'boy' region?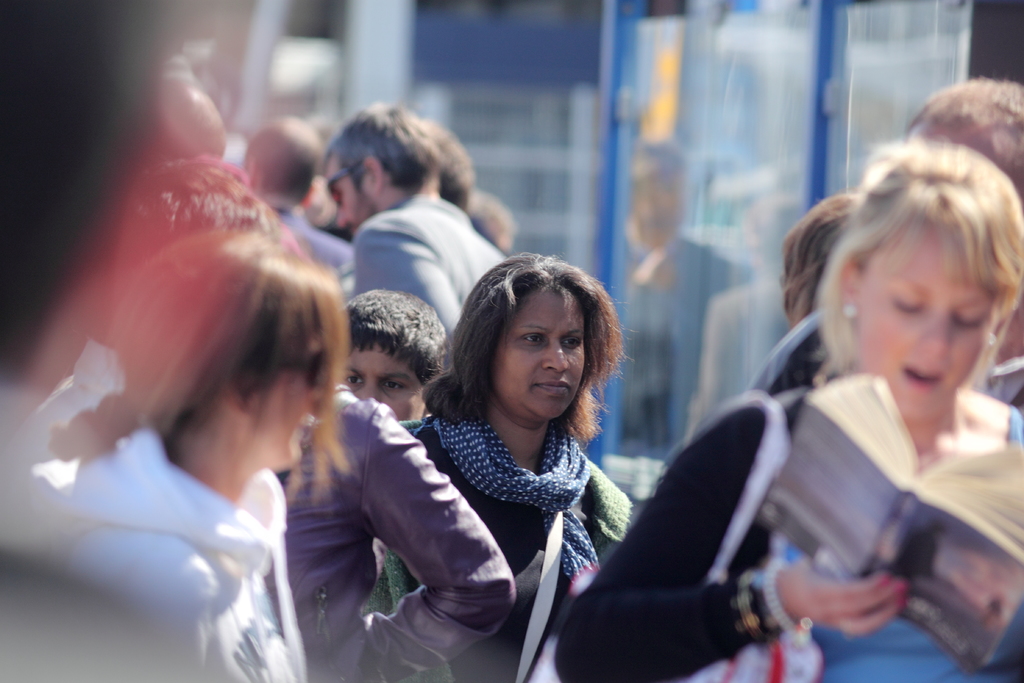
BBox(333, 290, 452, 422)
